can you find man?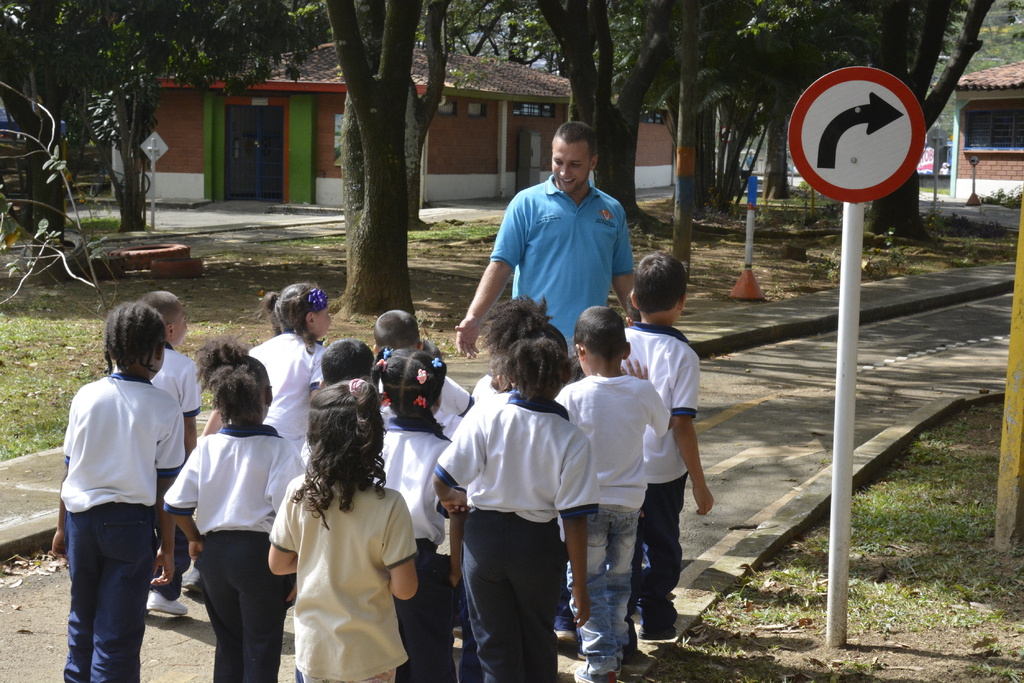
Yes, bounding box: rect(550, 372, 673, 682).
